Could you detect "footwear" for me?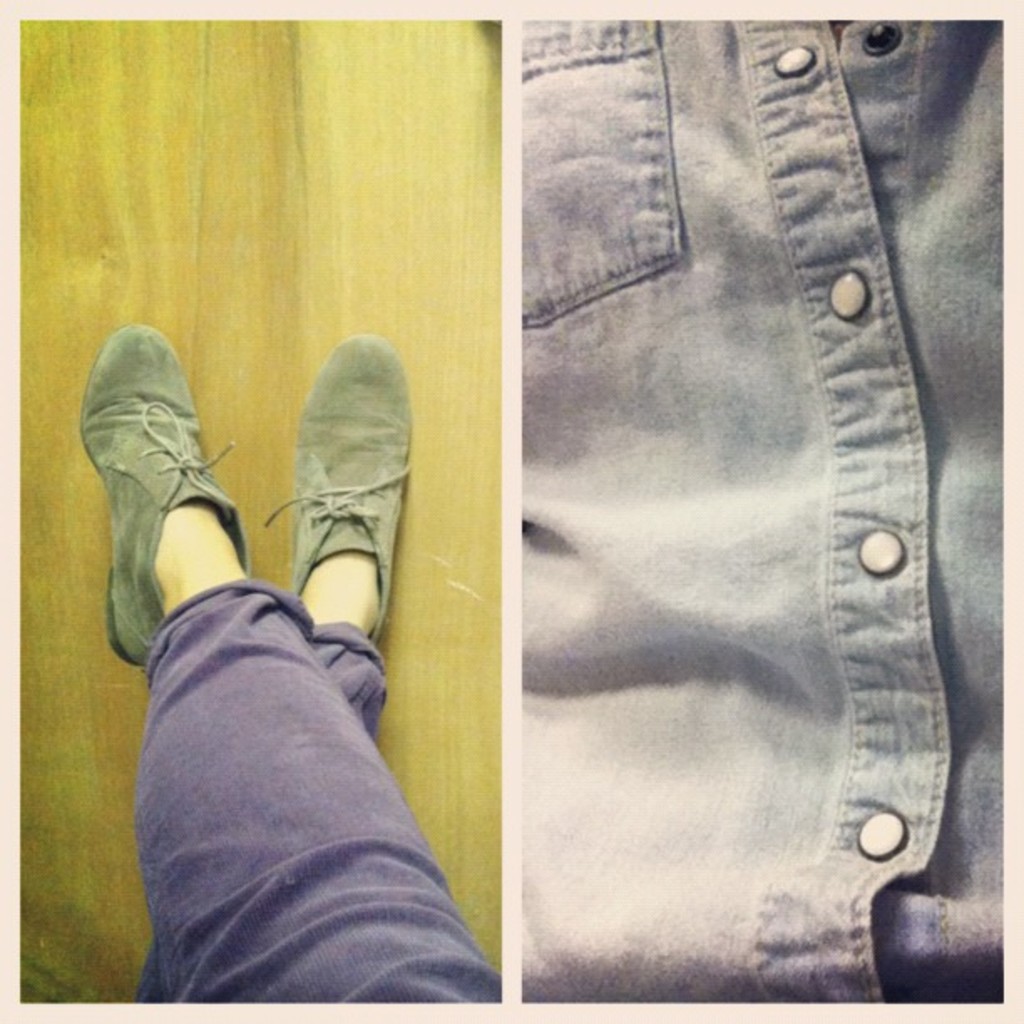
Detection result: <bbox>253, 335, 413, 659</bbox>.
